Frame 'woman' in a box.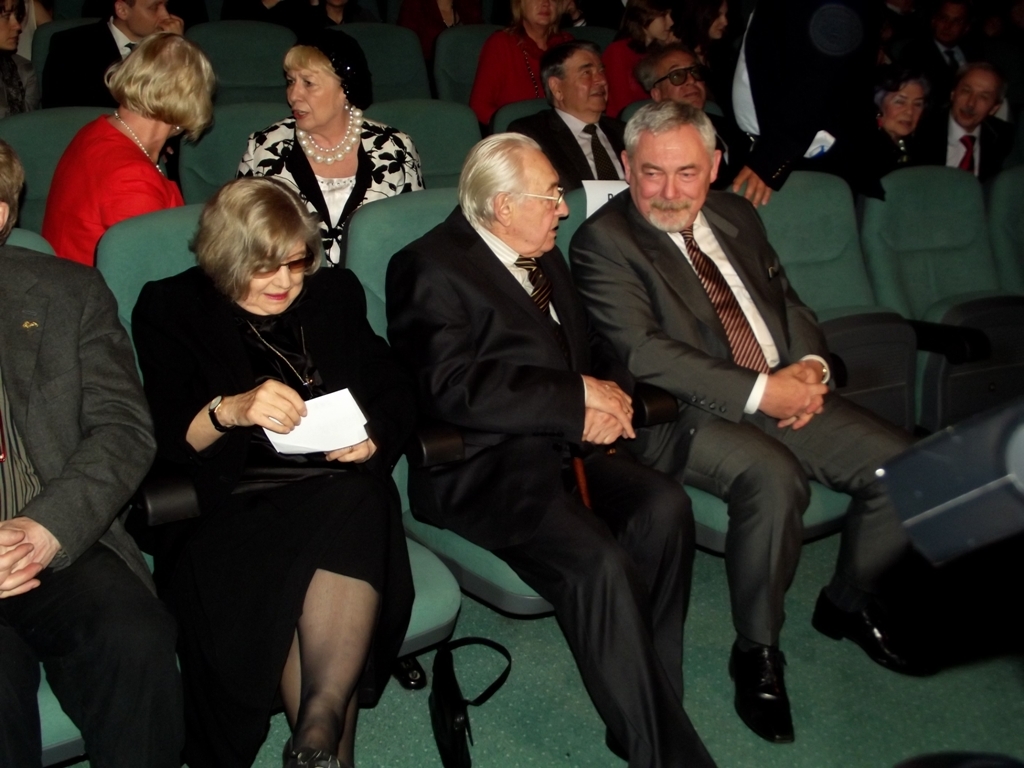
bbox=[138, 177, 409, 767].
